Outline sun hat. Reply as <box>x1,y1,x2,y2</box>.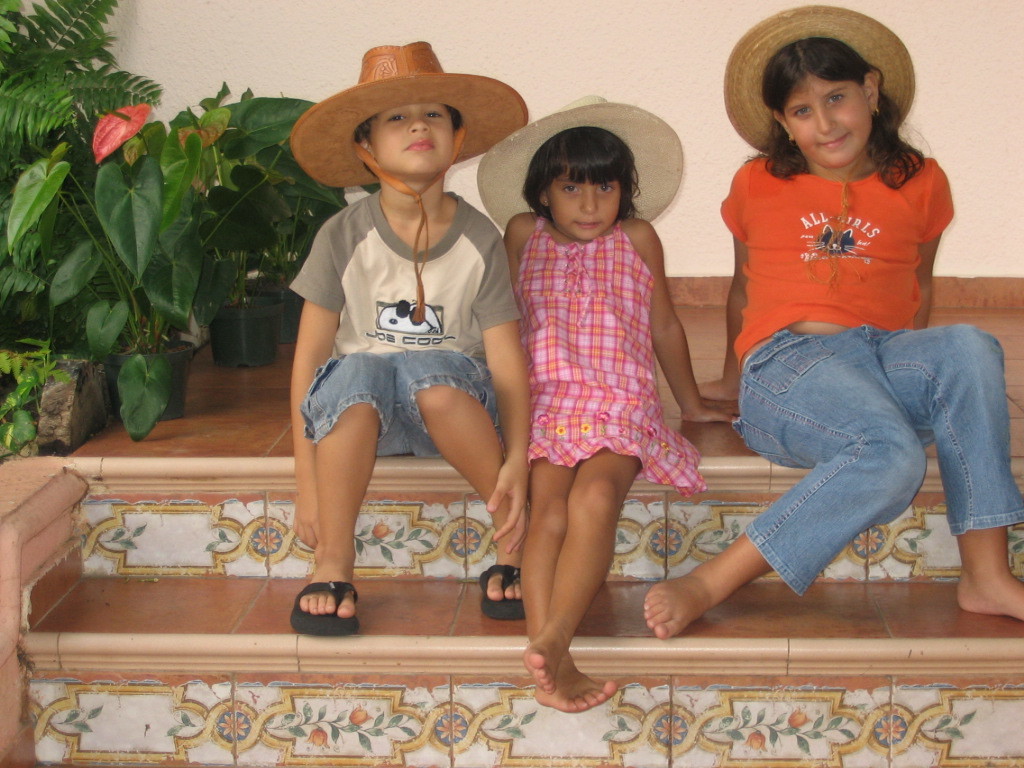
<box>291,33,531,326</box>.
